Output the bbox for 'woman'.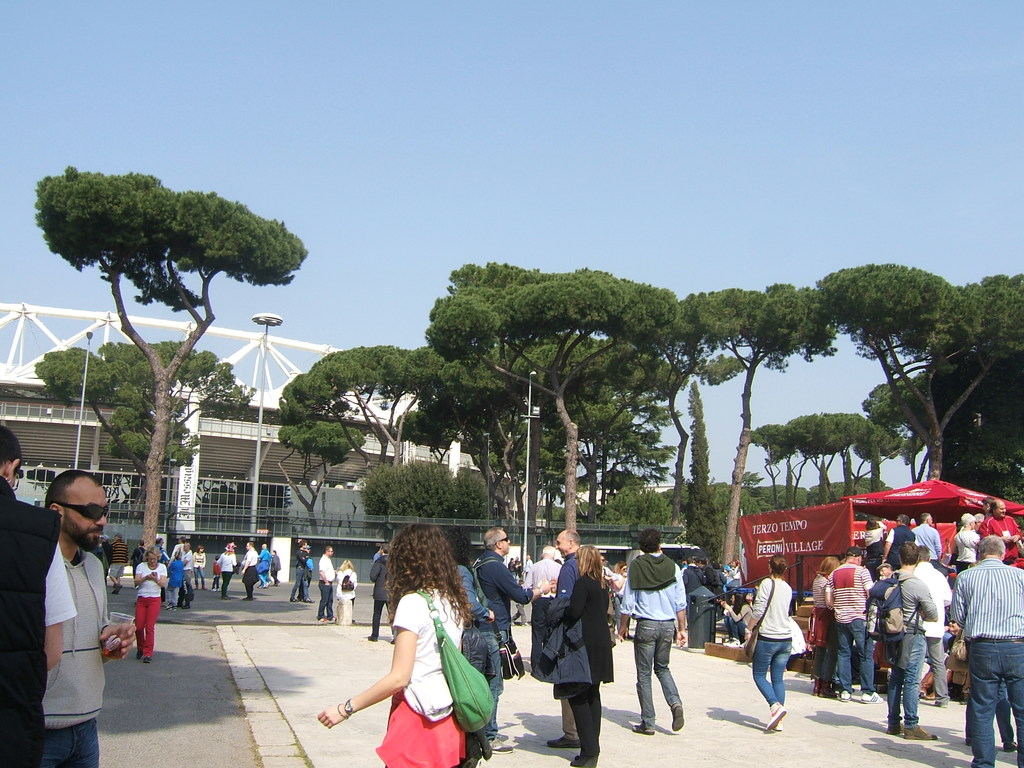
detection(557, 541, 616, 767).
